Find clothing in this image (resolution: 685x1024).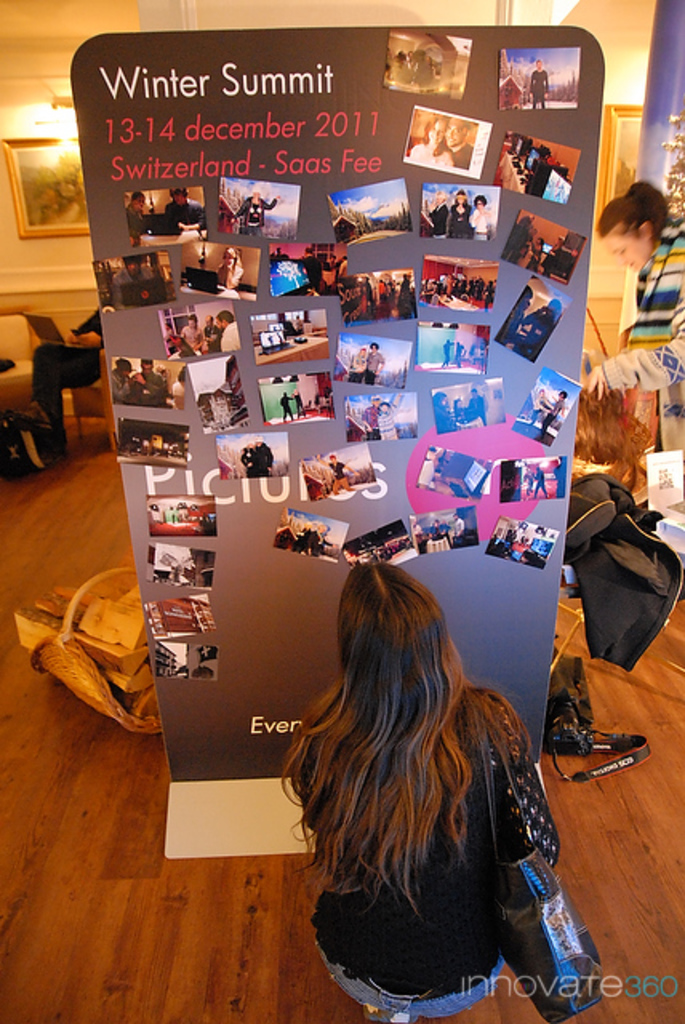
crop(285, 520, 315, 558).
